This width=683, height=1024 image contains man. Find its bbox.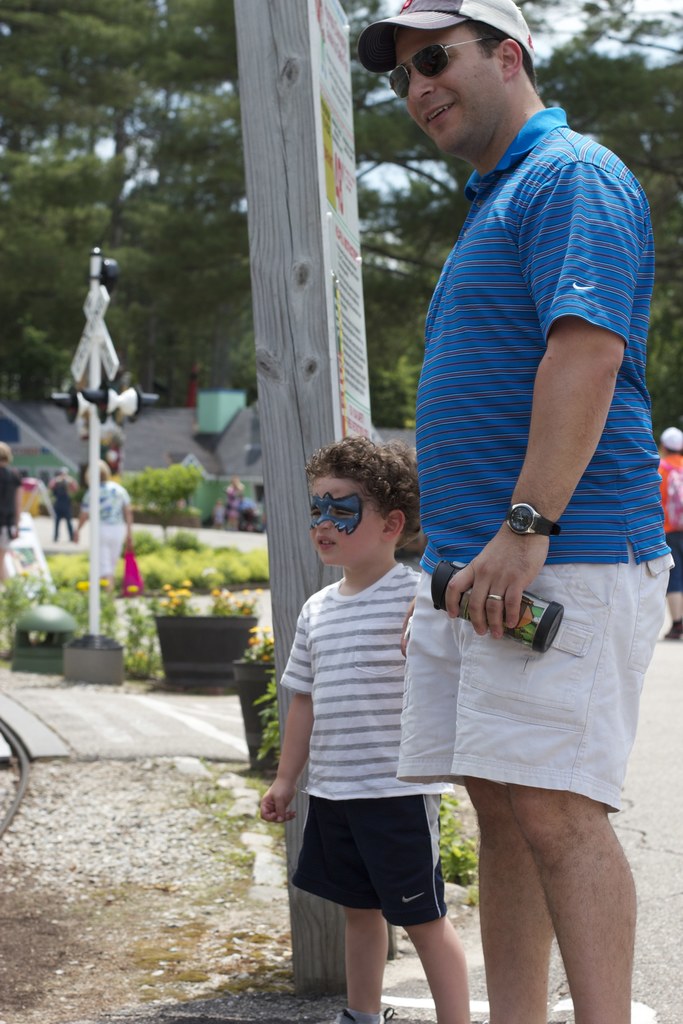
bbox(656, 428, 682, 638).
